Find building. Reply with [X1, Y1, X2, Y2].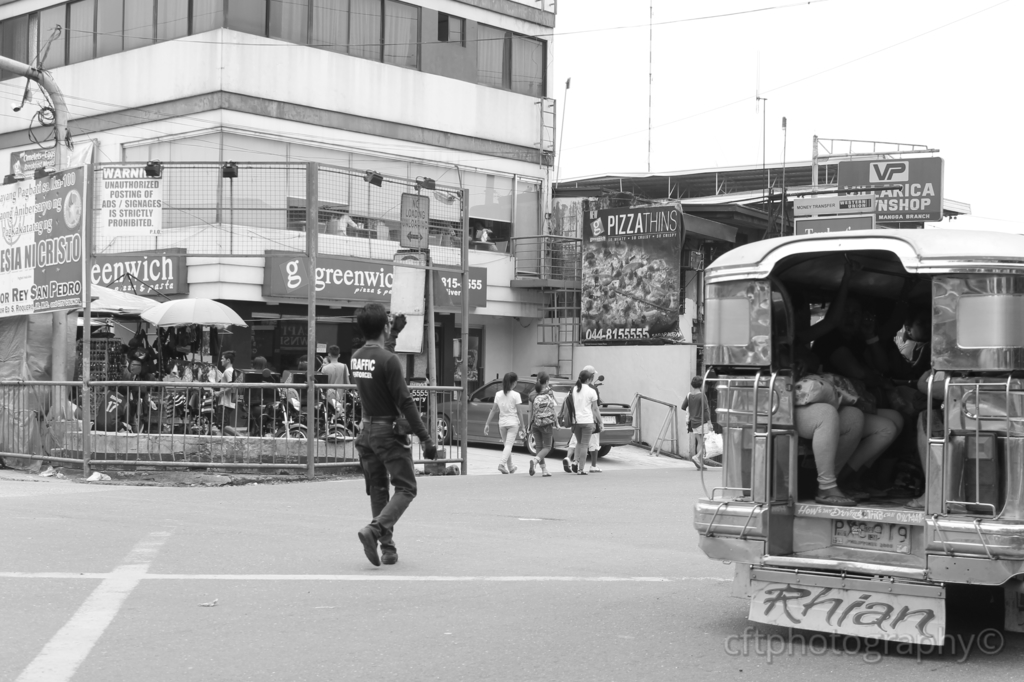
[0, 0, 558, 429].
